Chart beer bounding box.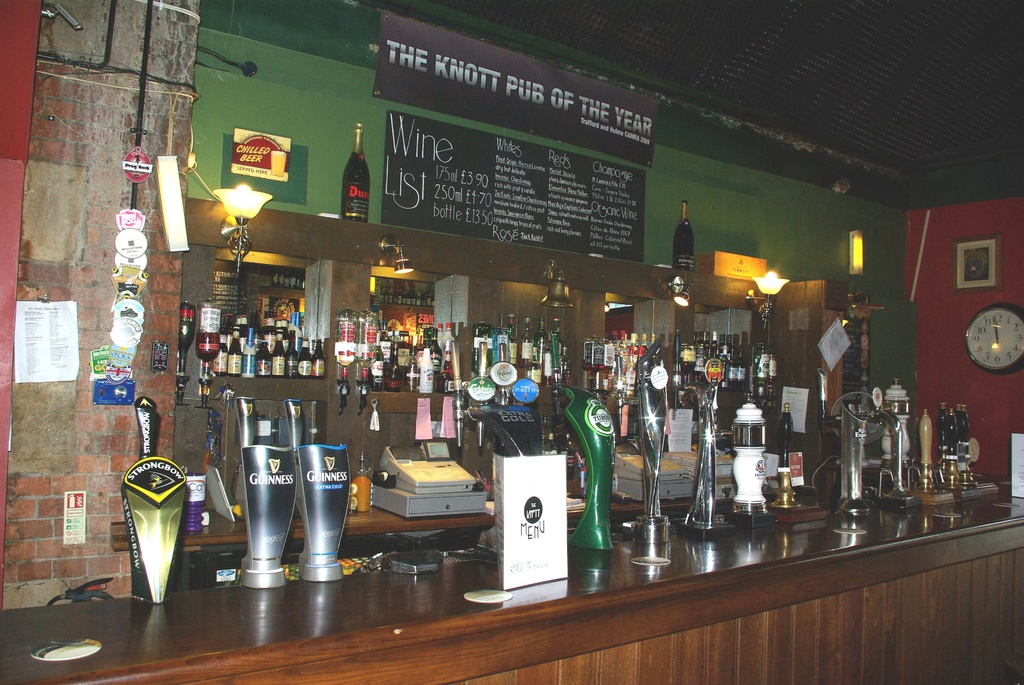
Charted: x1=414 y1=327 x2=451 y2=396.
